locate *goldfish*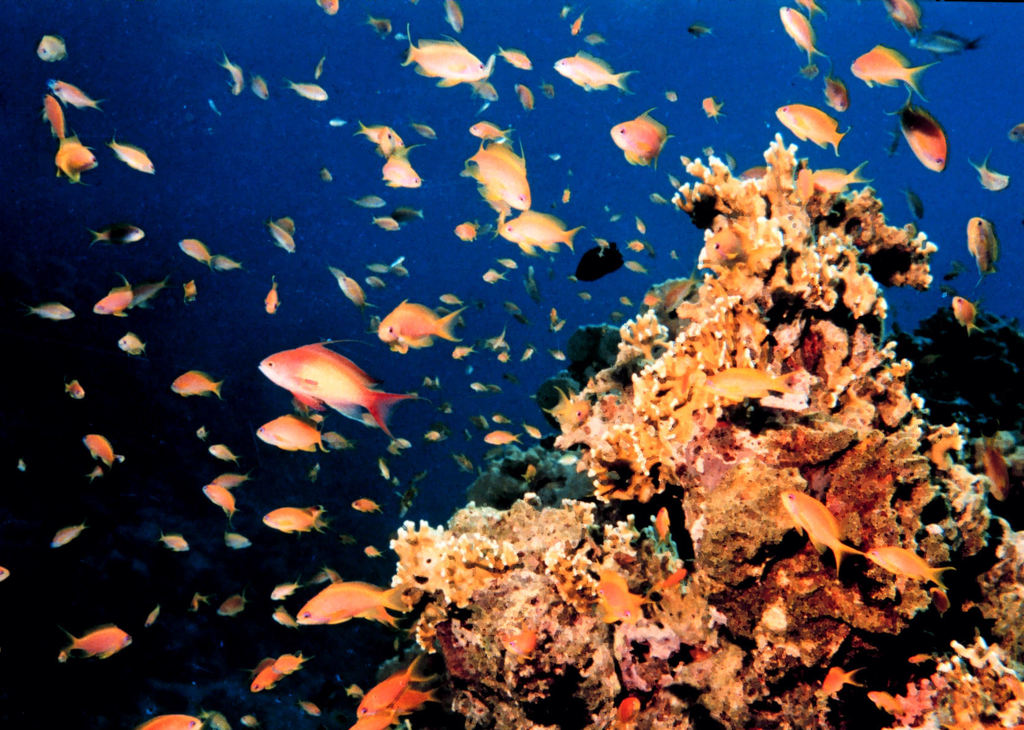
[x1=320, y1=428, x2=351, y2=451]
